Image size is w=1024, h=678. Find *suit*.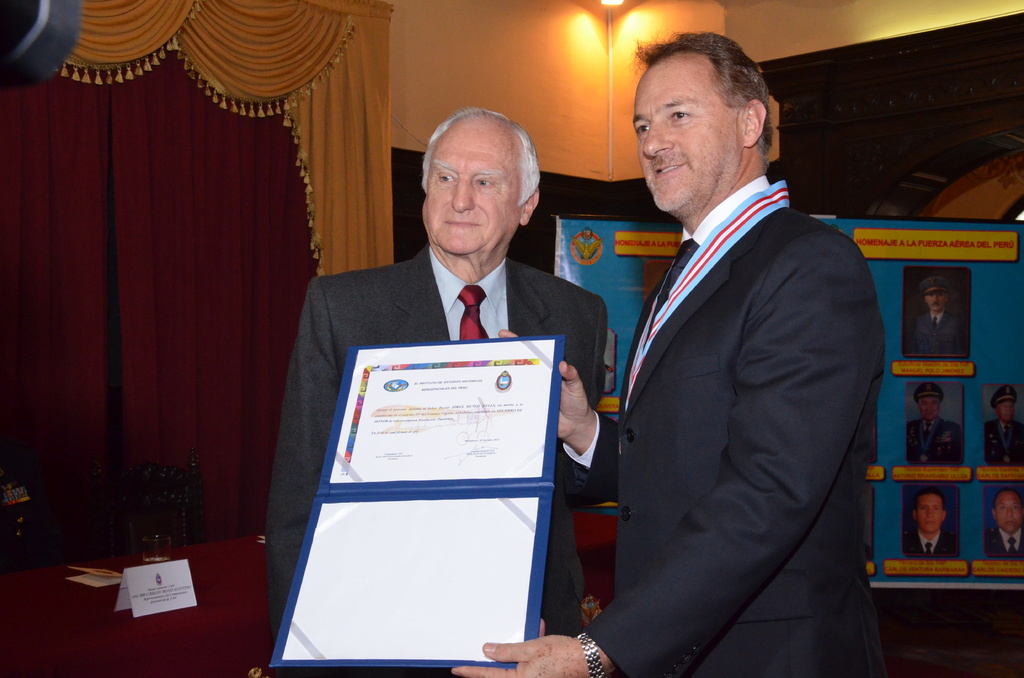
x1=580 y1=167 x2=892 y2=677.
